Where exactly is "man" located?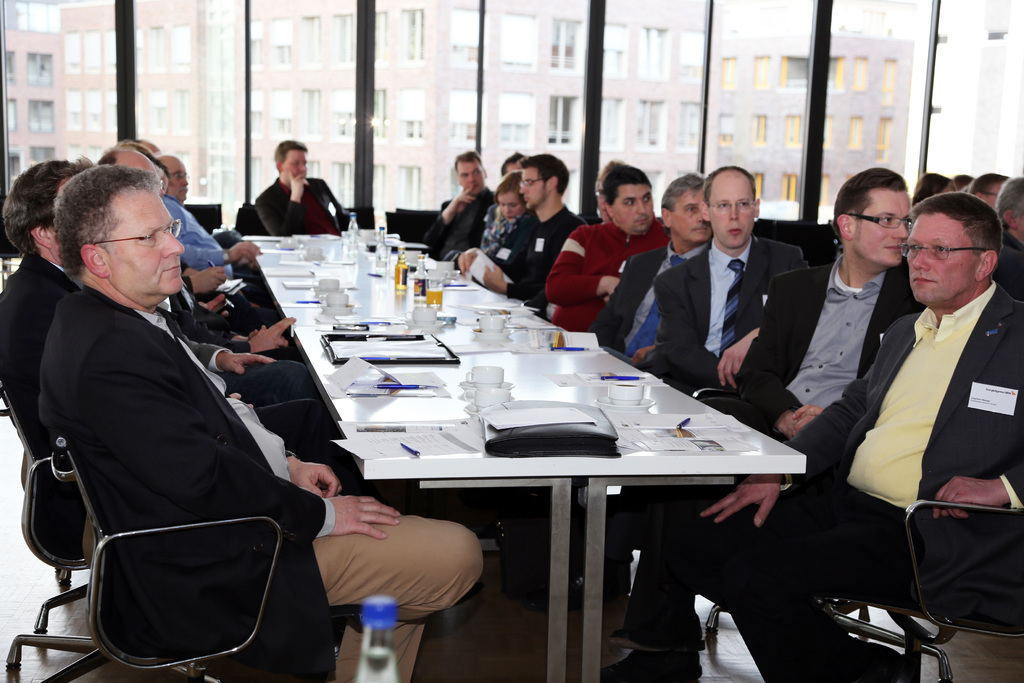
Its bounding box is select_region(627, 162, 806, 399).
